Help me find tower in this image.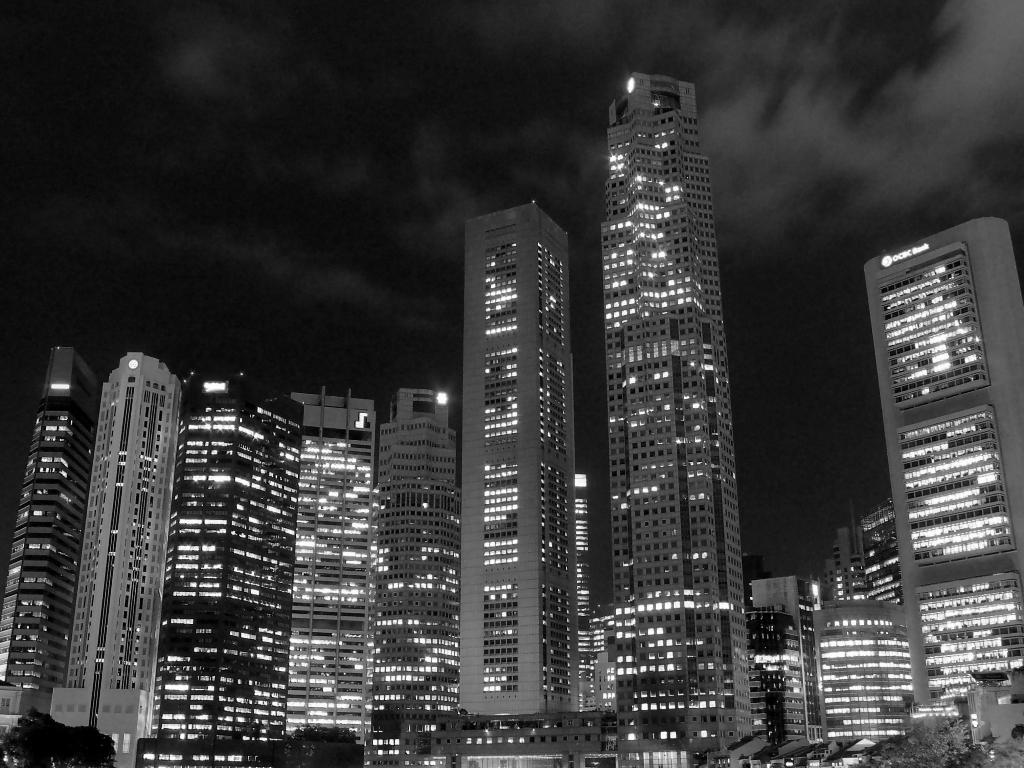
Found it: [left=538, top=57, right=793, bottom=662].
